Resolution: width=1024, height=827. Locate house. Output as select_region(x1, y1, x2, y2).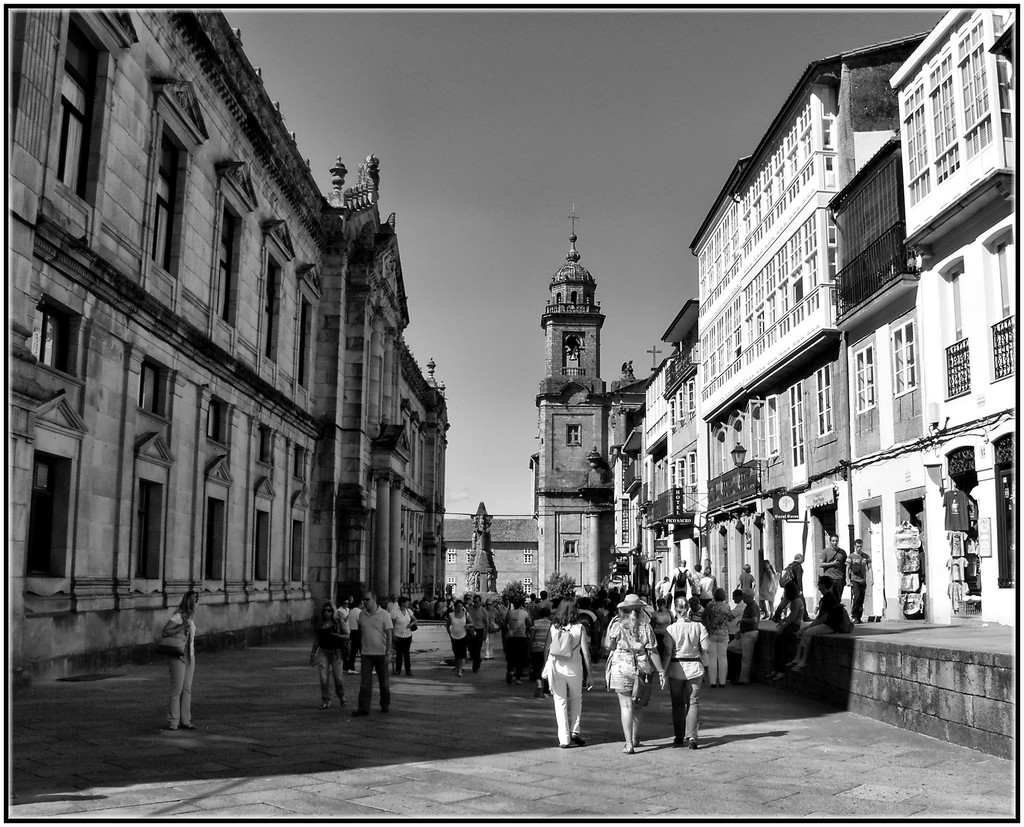
select_region(886, 7, 1013, 628).
